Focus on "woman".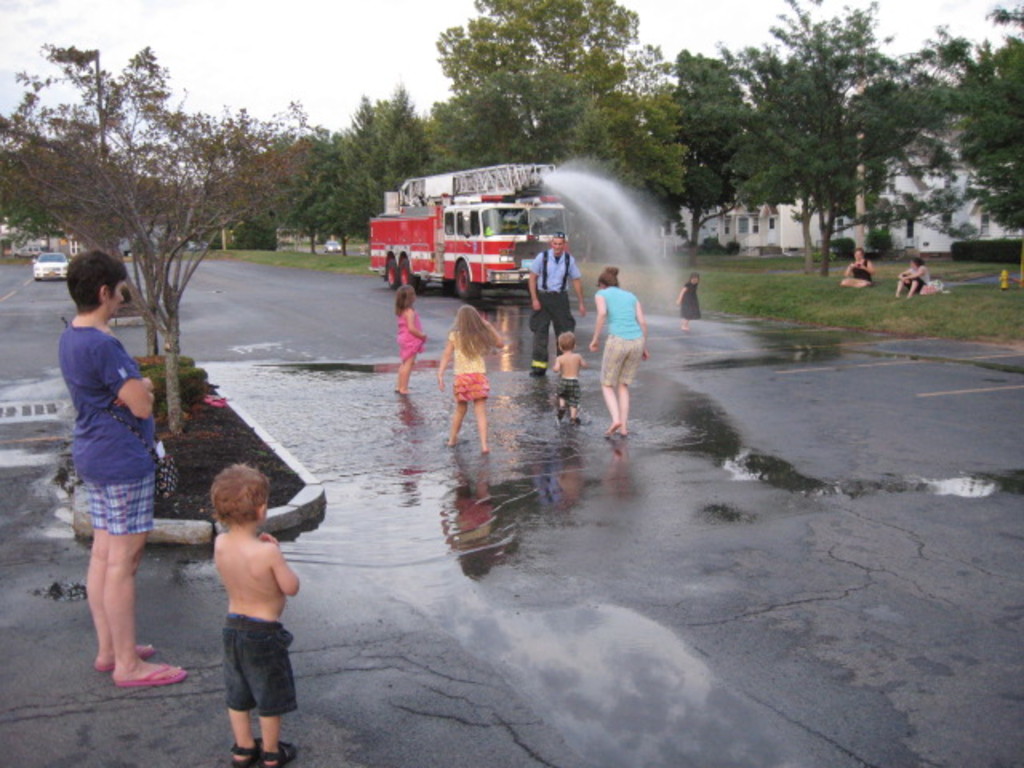
Focused at 42, 238, 178, 694.
